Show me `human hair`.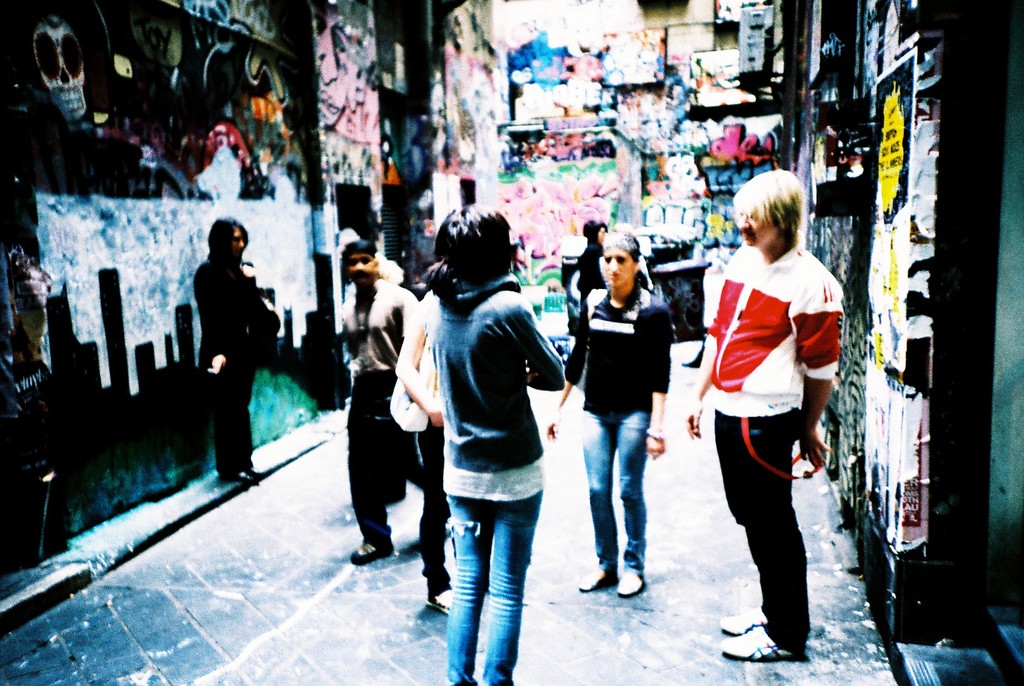
`human hair` is here: l=209, t=210, r=249, b=263.
